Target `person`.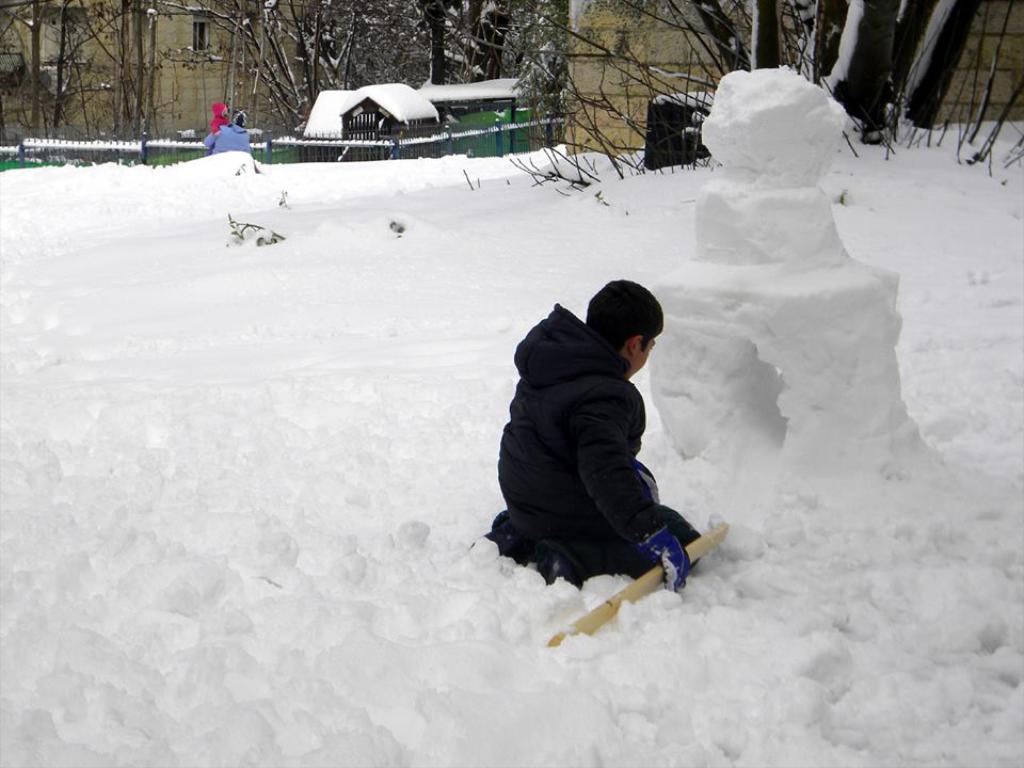
Target region: <box>204,109,251,160</box>.
